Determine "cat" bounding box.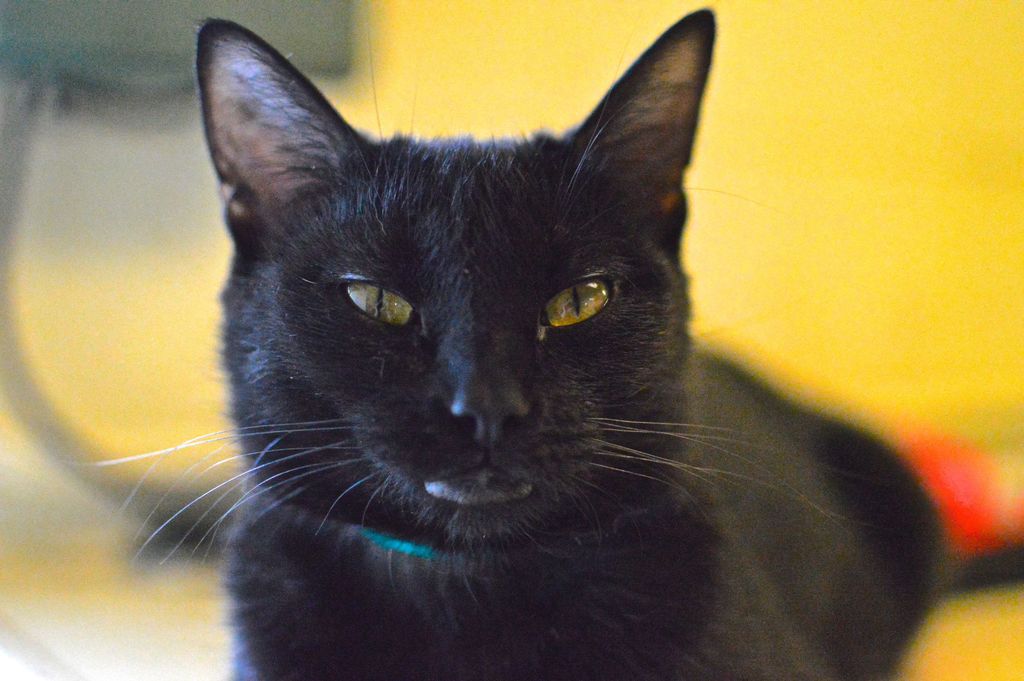
Determined: 76 14 952 680.
